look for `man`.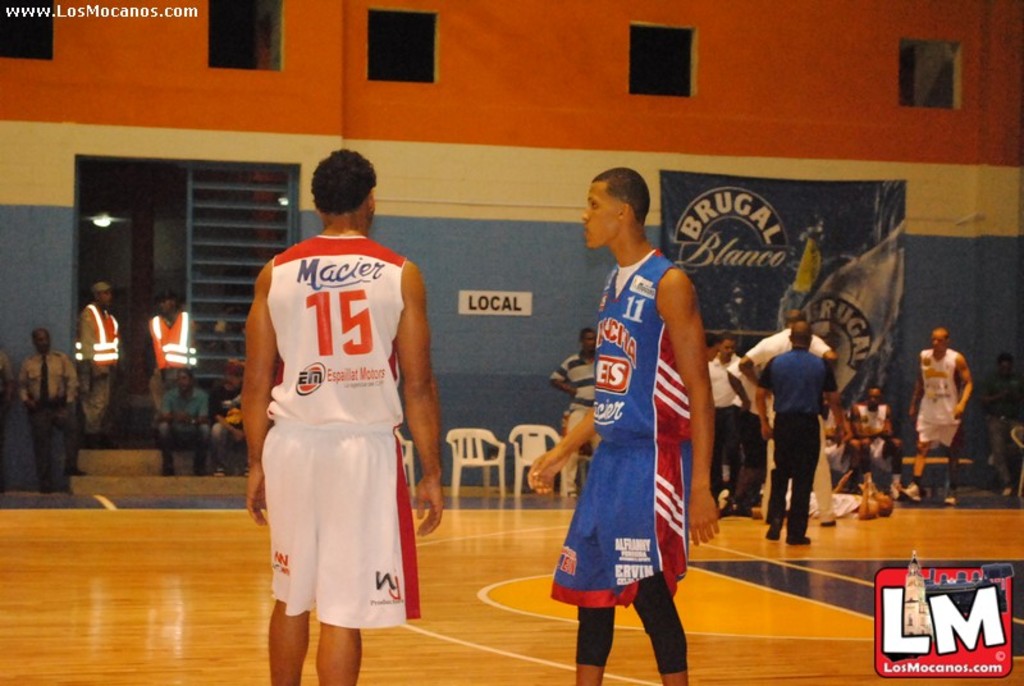
Found: box=[709, 337, 742, 518].
